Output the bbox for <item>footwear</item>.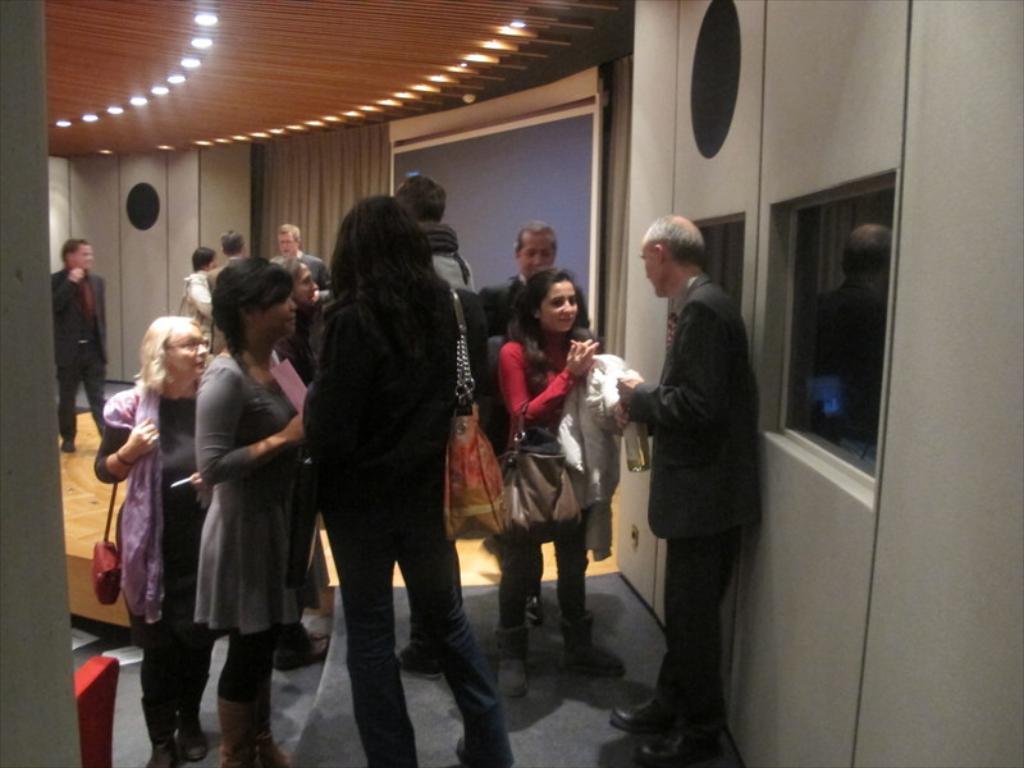
[left=561, top=607, right=622, bottom=678].
